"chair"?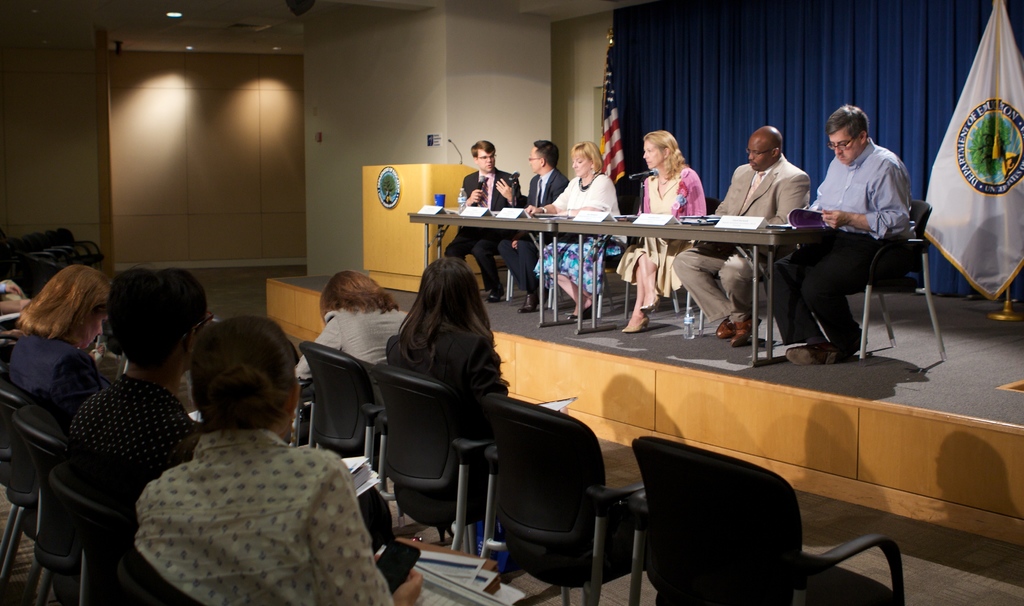
863, 199, 948, 364
